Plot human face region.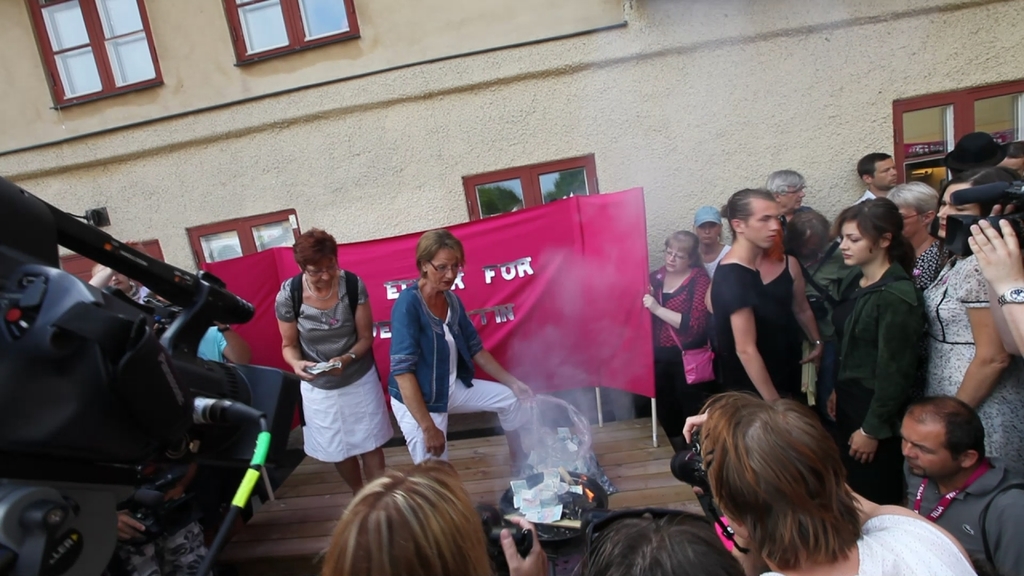
Plotted at pyautogui.locateOnScreen(782, 190, 805, 207).
